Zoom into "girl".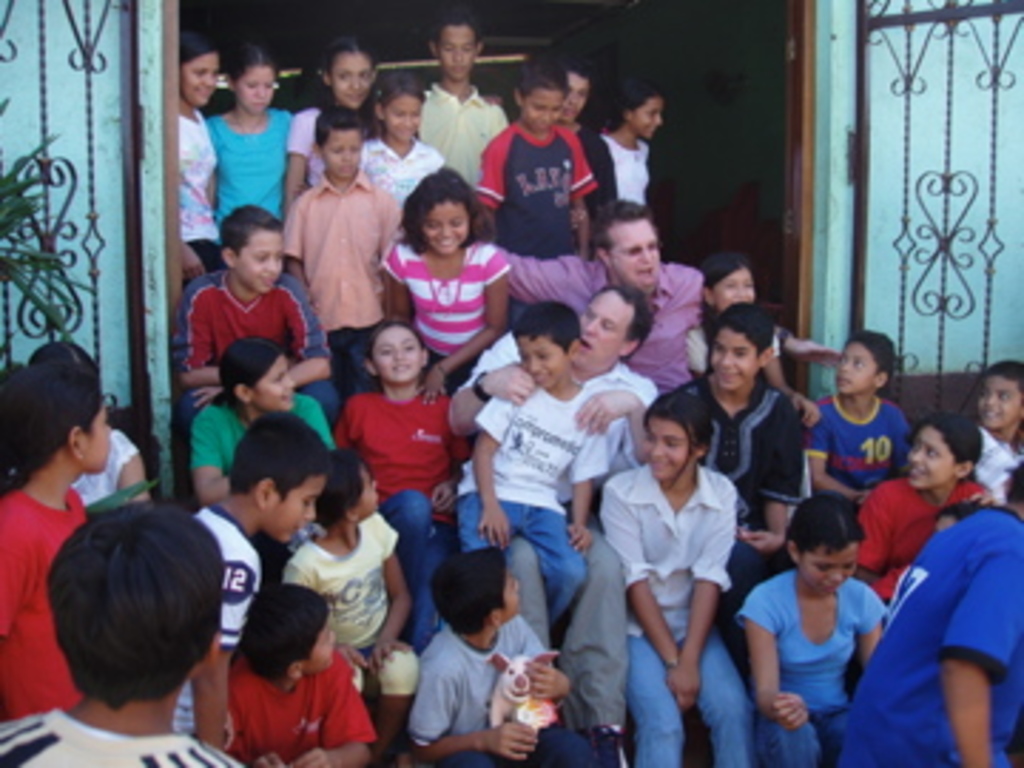
Zoom target: 276:438:427:757.
